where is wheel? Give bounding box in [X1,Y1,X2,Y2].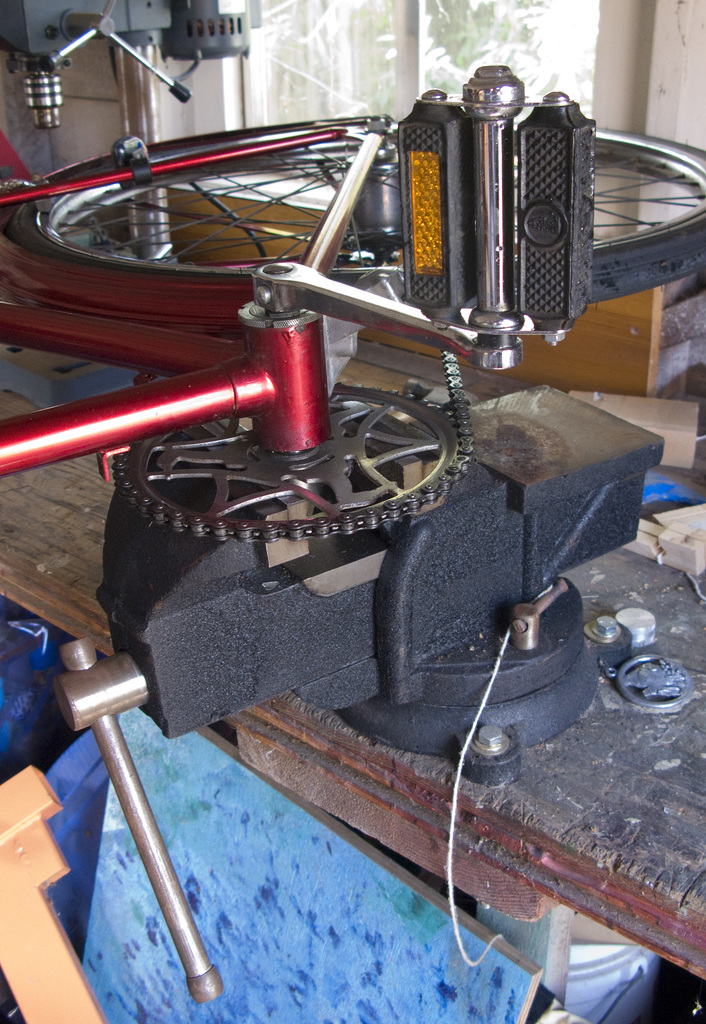
[4,125,705,331].
